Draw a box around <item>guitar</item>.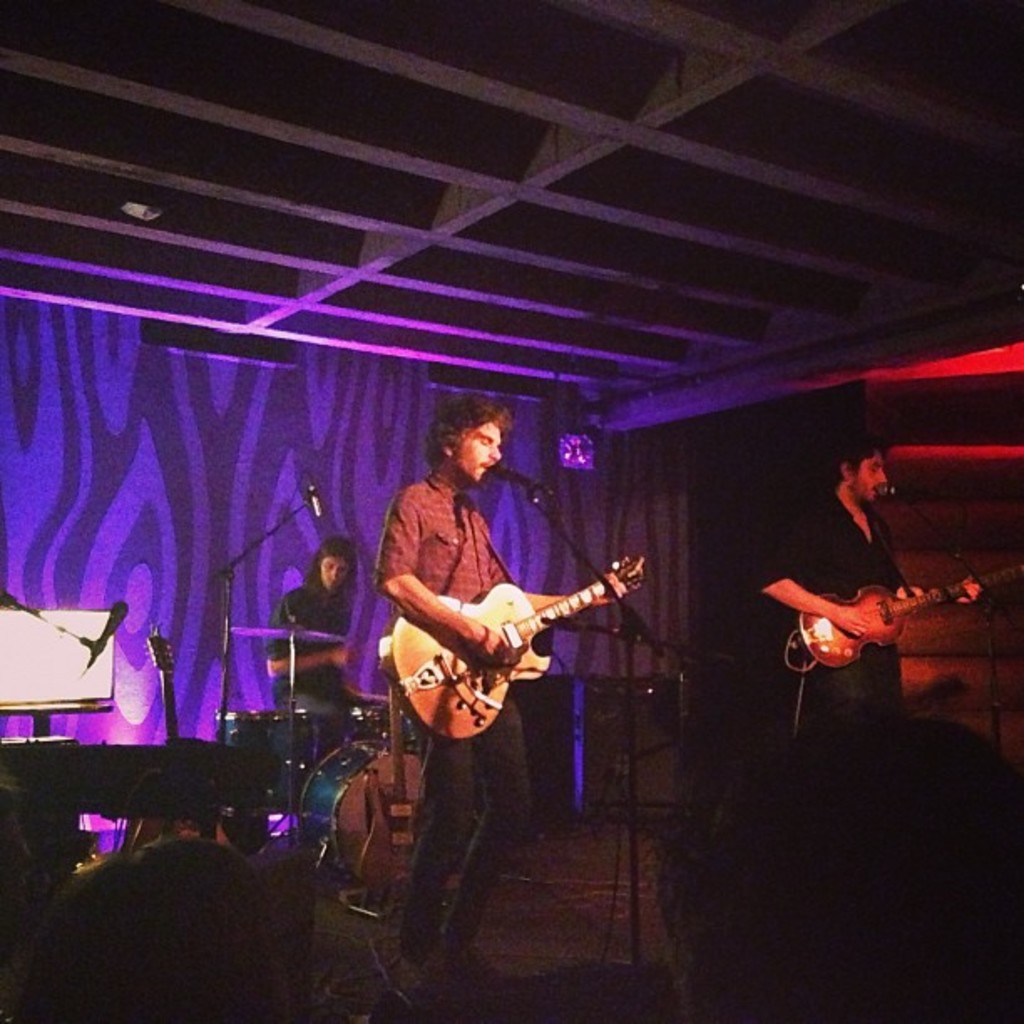
left=791, top=567, right=1022, bottom=673.
